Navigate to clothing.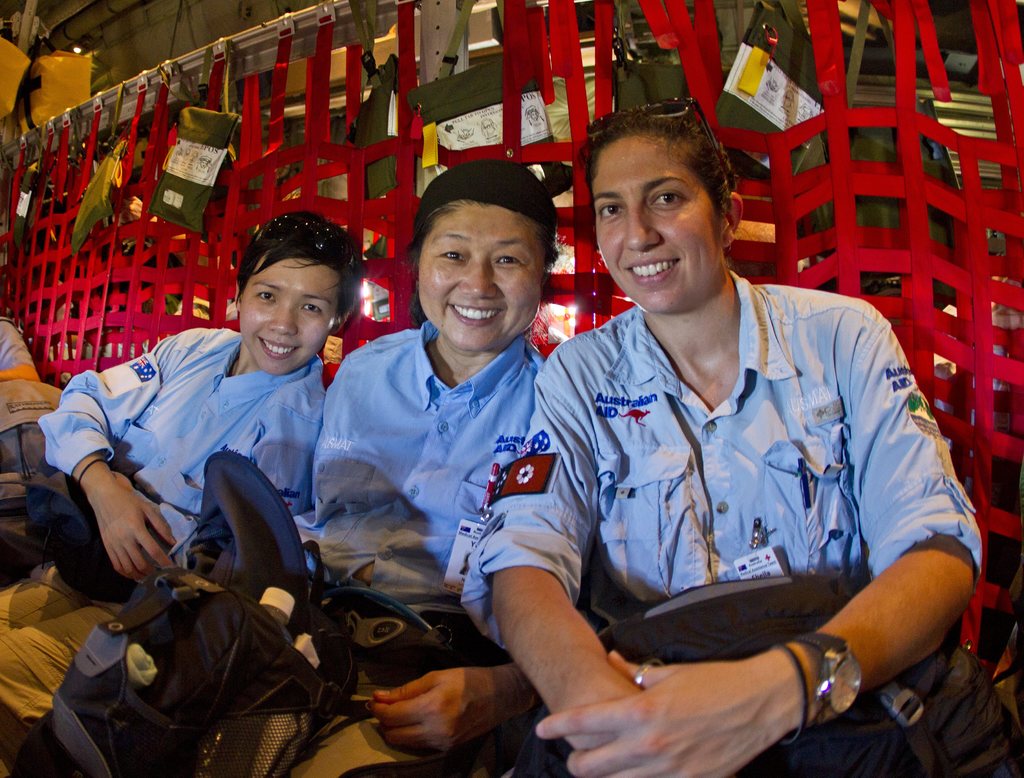
Navigation target: 456:268:984:777.
